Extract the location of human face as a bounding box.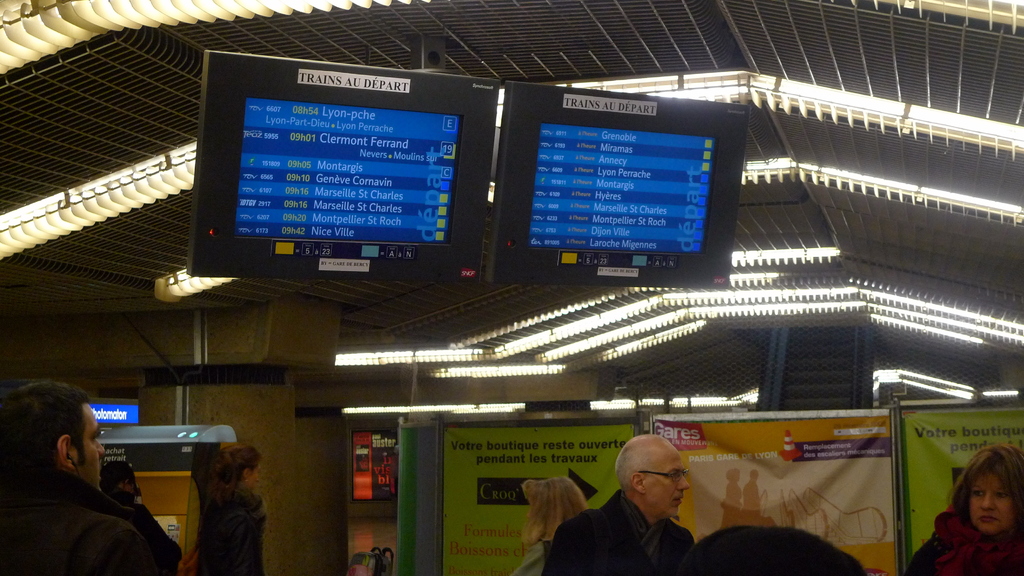
bbox=(247, 457, 263, 497).
